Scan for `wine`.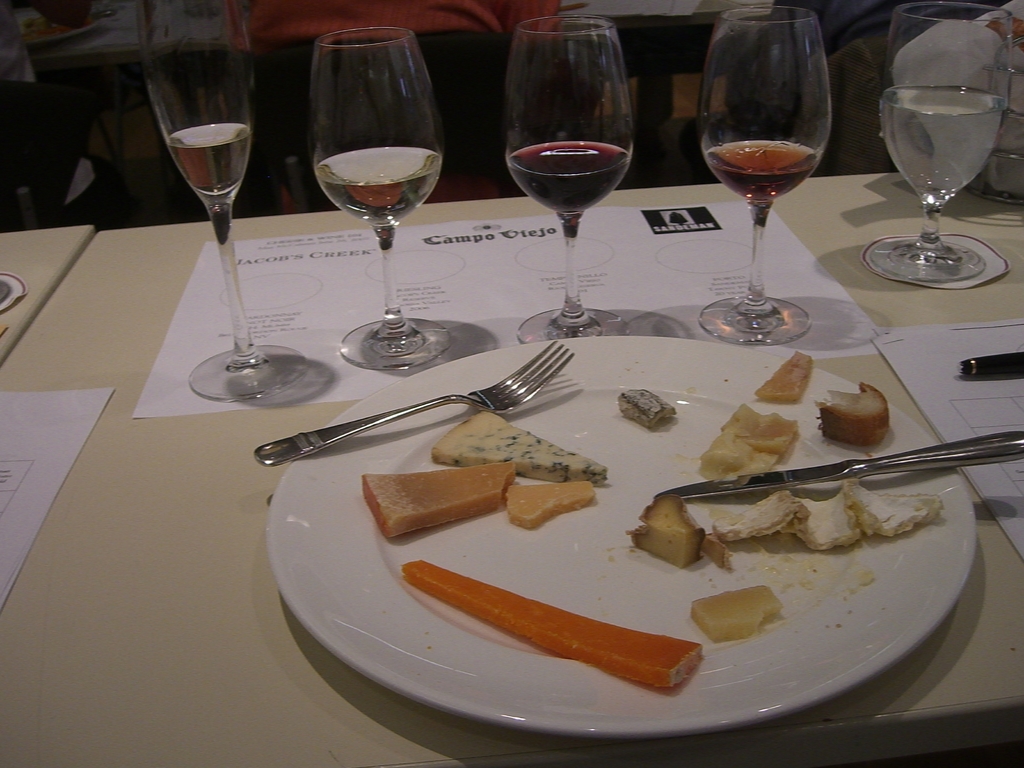
Scan result: detection(313, 140, 440, 222).
